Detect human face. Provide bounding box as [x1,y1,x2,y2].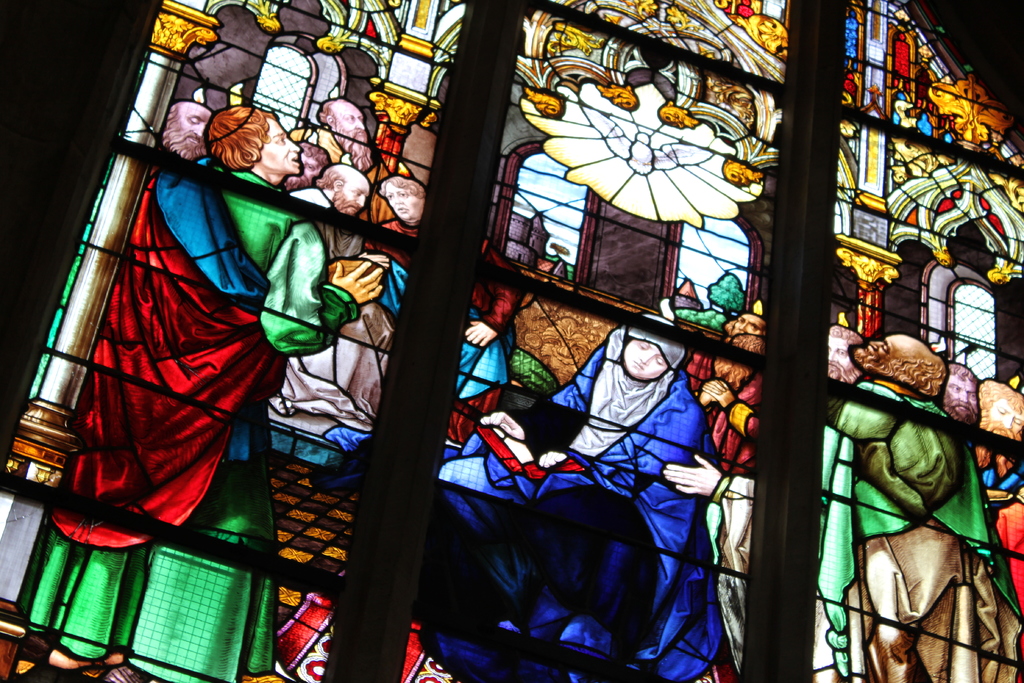
[733,316,765,334].
